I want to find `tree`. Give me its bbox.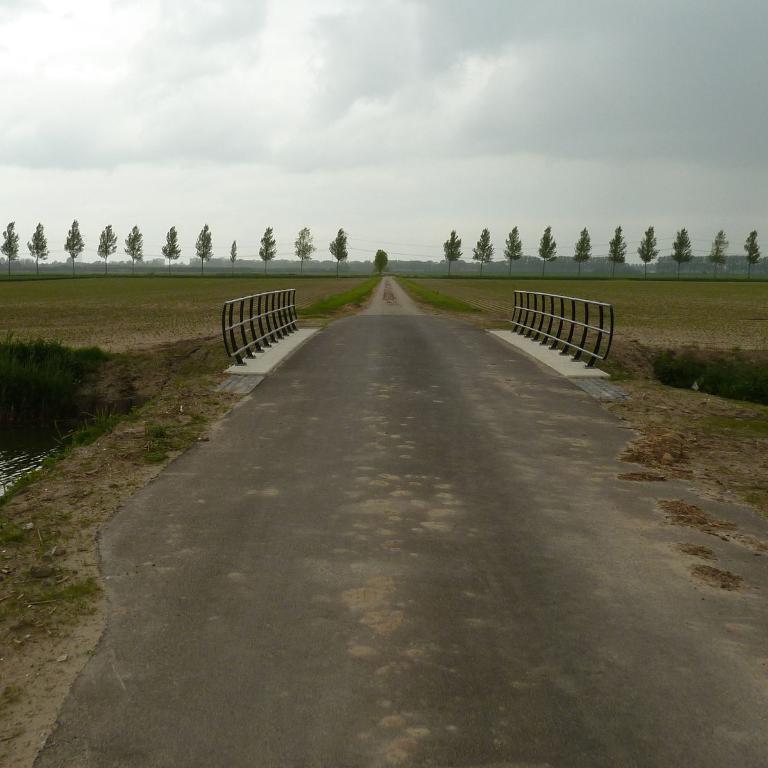
BBox(671, 230, 696, 287).
